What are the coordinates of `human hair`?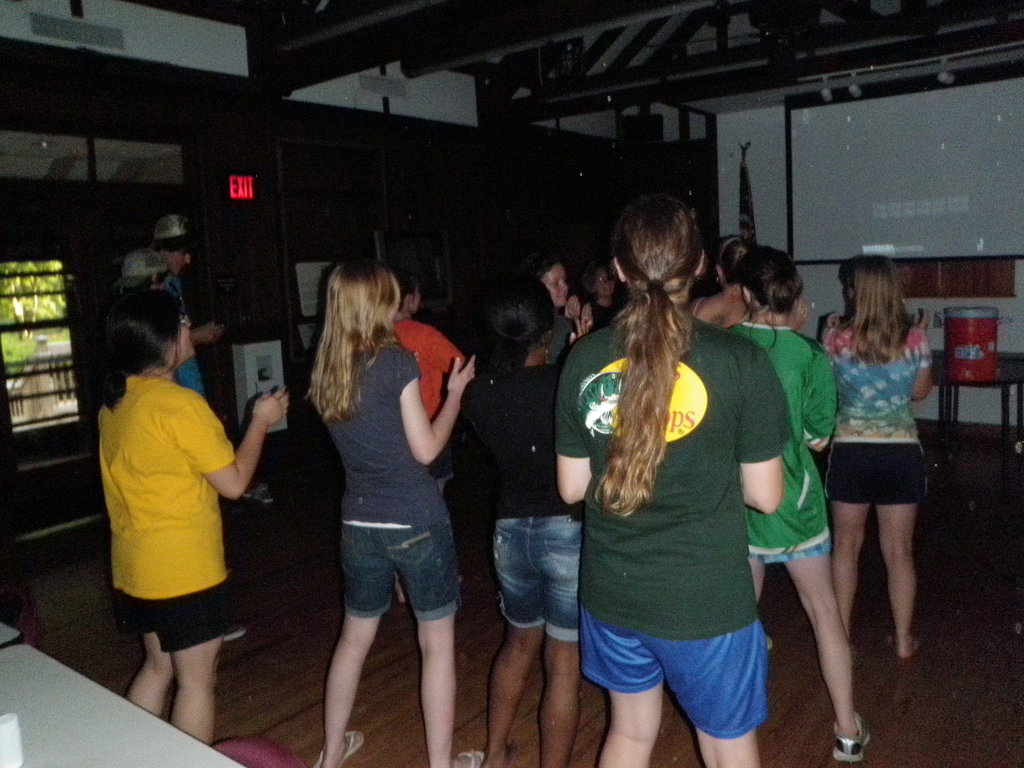
475:278:552:450.
